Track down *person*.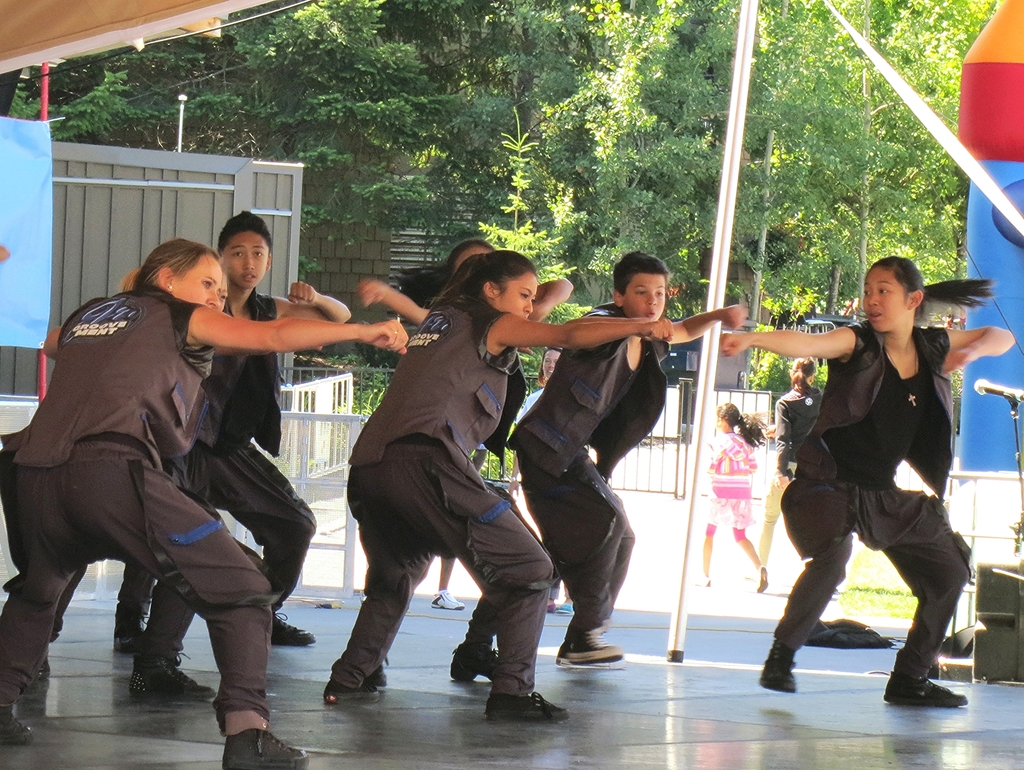
Tracked to <box>755,359,823,562</box>.
